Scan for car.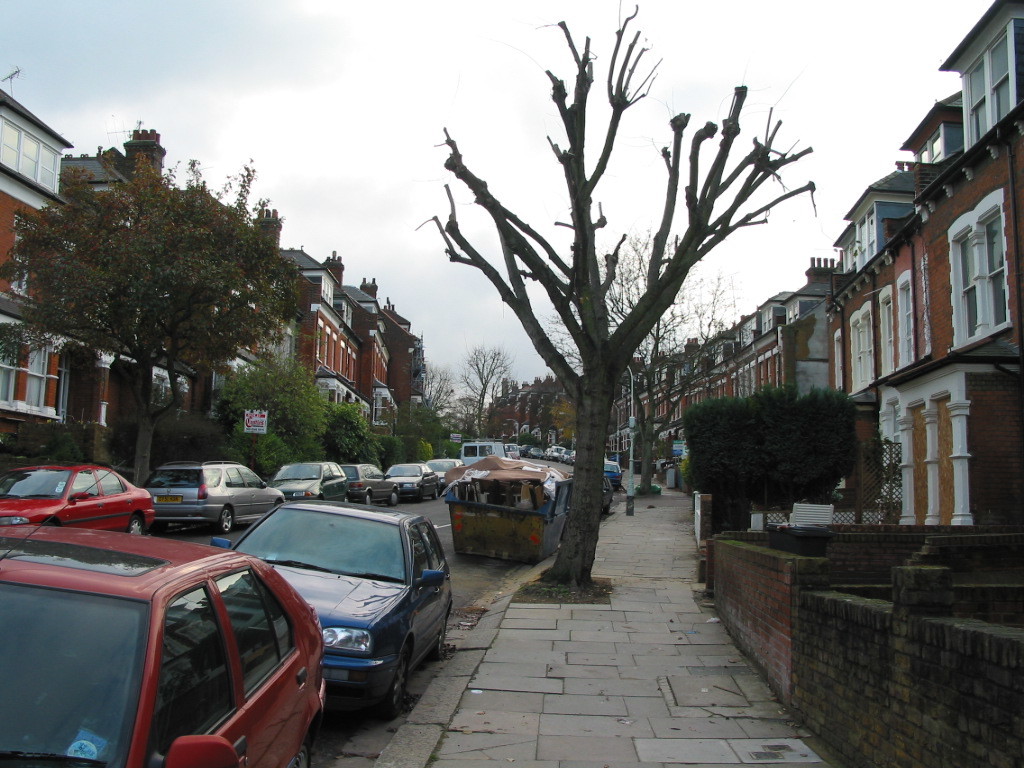
Scan result: detection(262, 454, 347, 511).
